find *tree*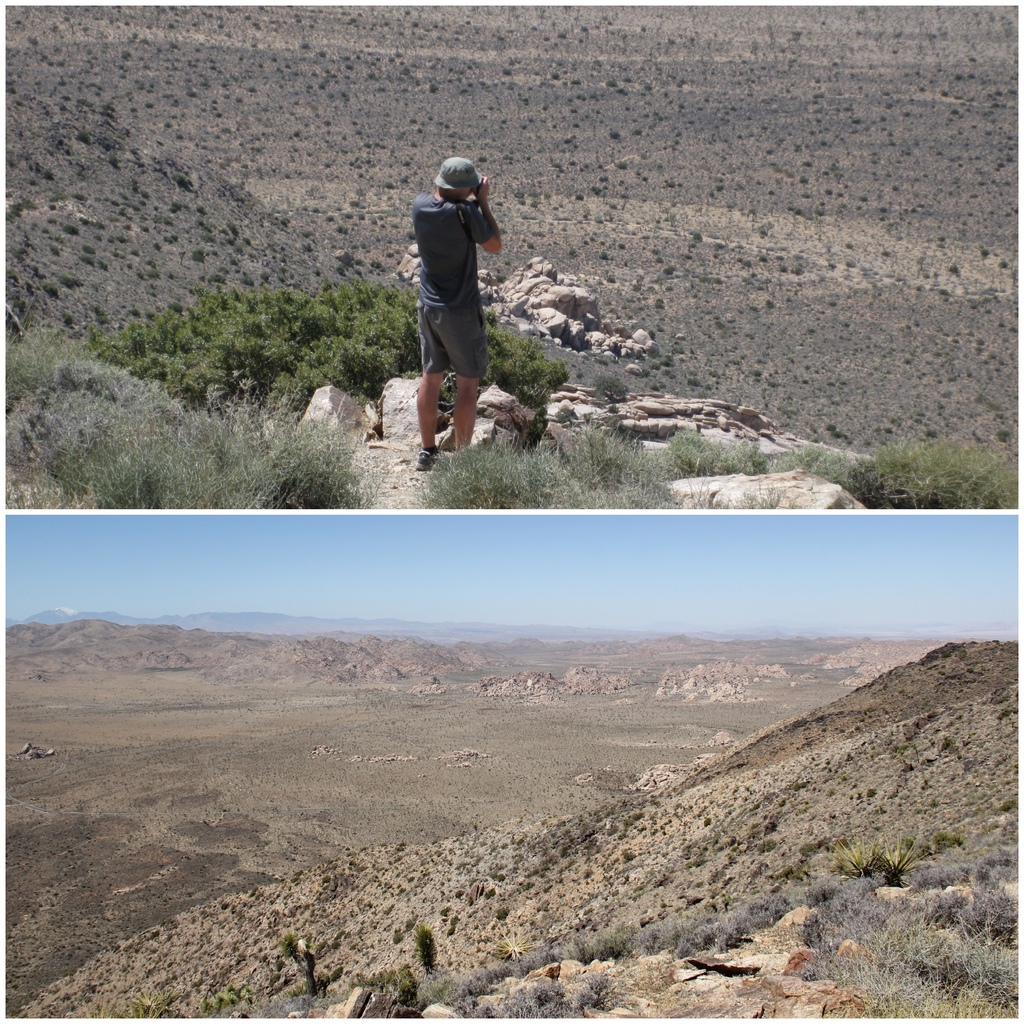
<region>92, 266, 570, 438</region>
